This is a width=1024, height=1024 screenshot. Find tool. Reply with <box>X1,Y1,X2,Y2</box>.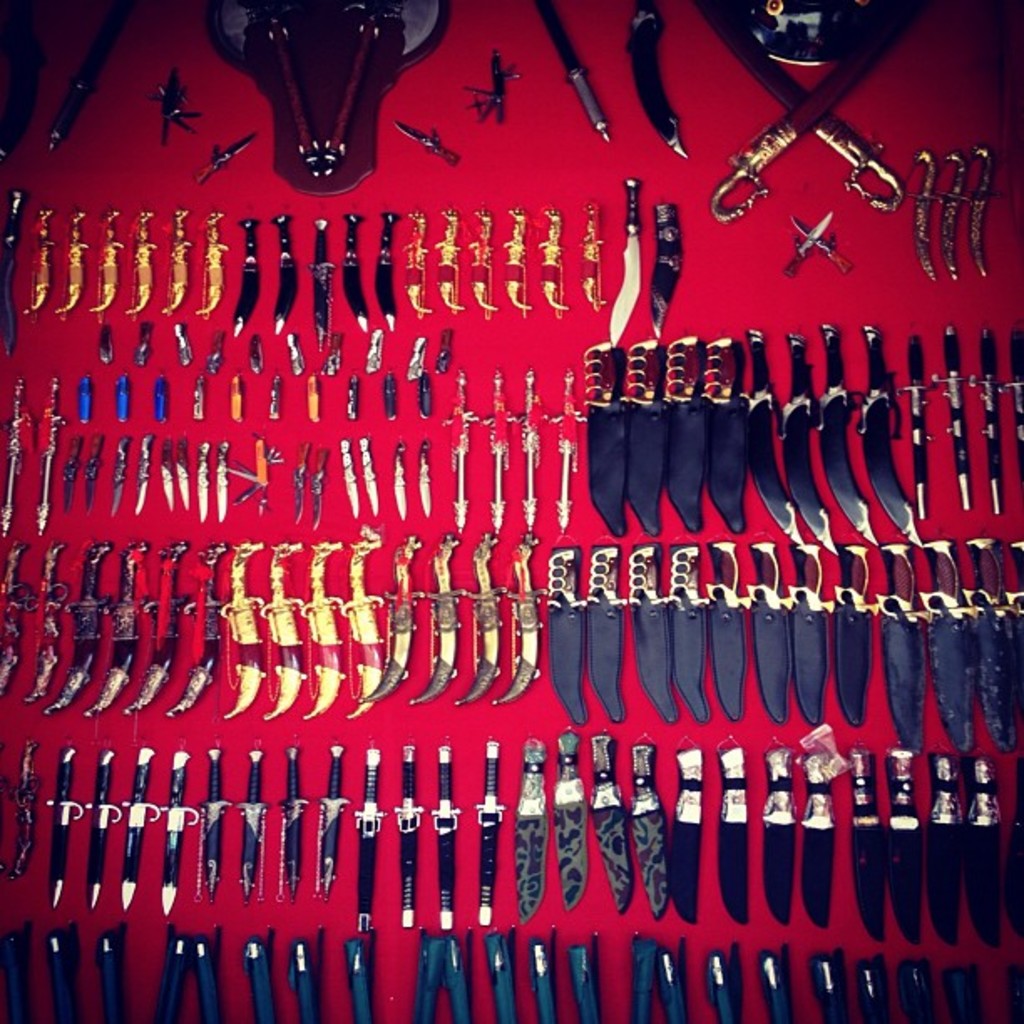
<box>458,42,519,119</box>.
